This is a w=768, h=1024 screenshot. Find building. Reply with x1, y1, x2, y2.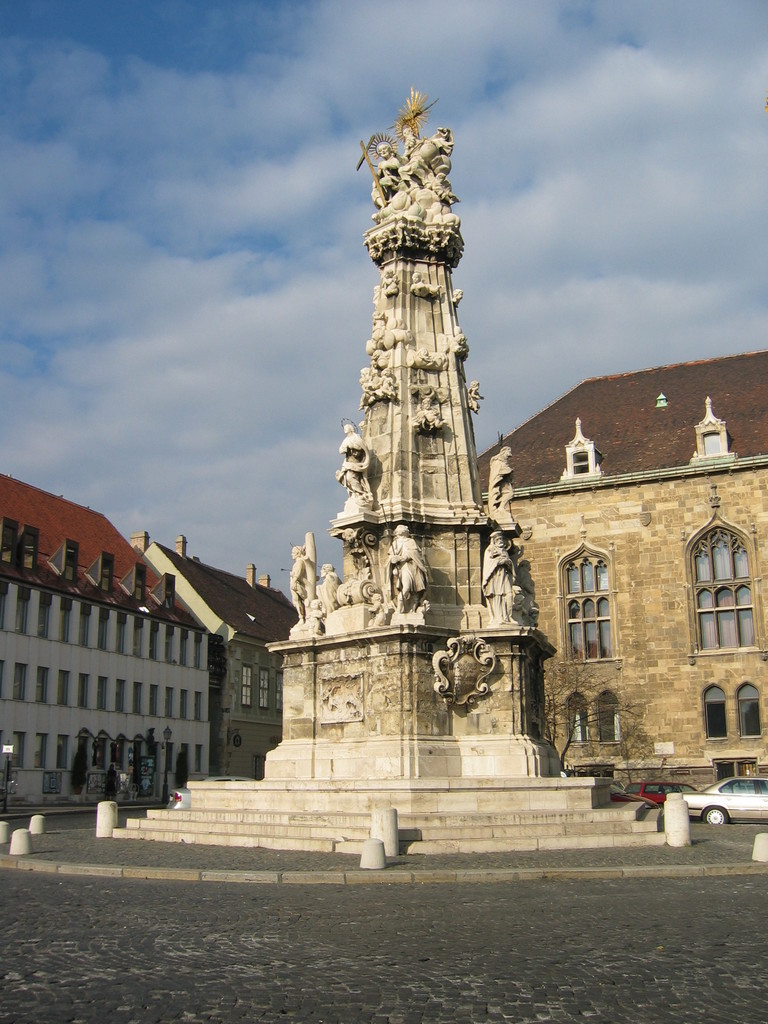
473, 351, 767, 802.
